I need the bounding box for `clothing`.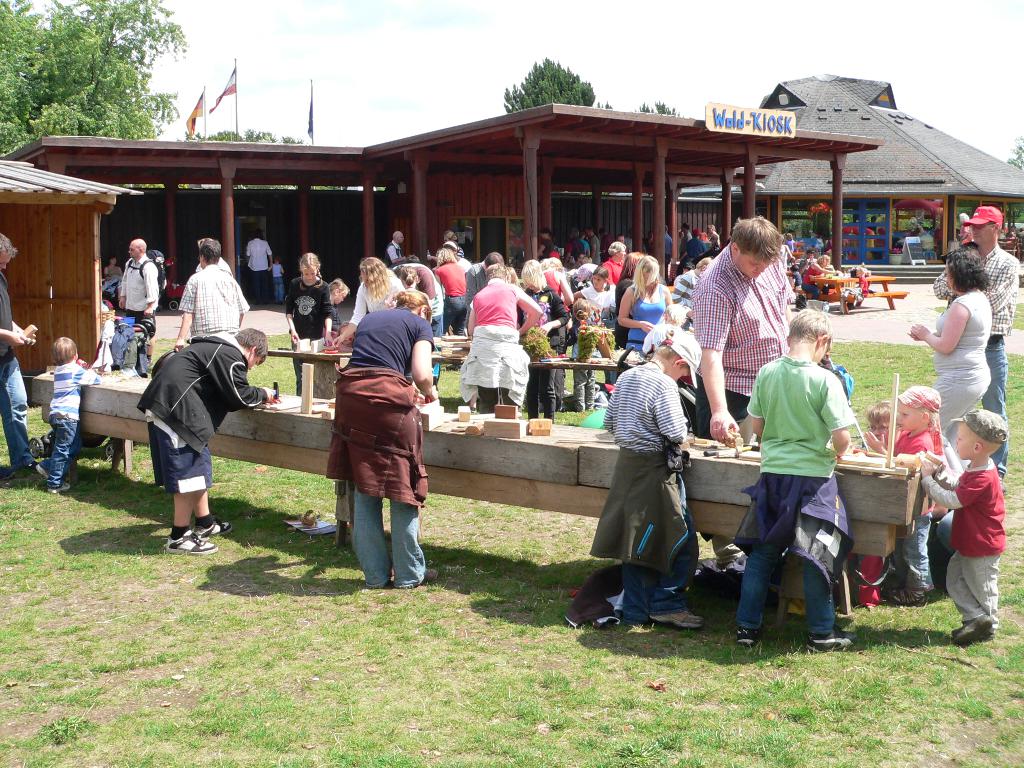
Here it is: region(732, 477, 854, 593).
